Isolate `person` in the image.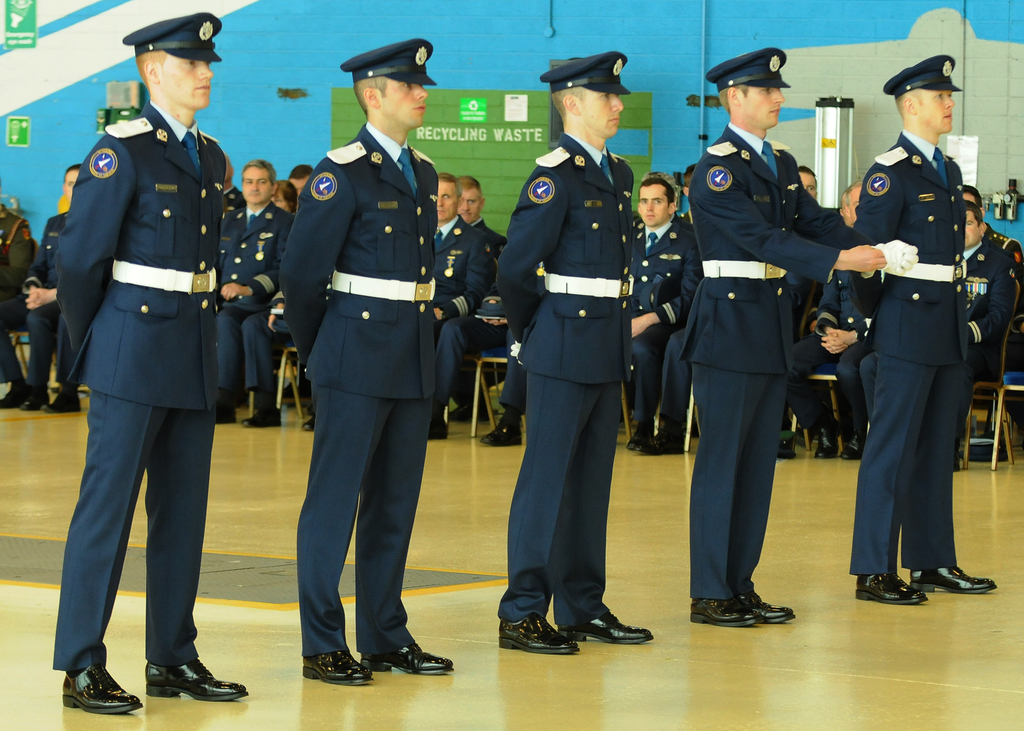
Isolated region: [x1=685, y1=47, x2=915, y2=627].
